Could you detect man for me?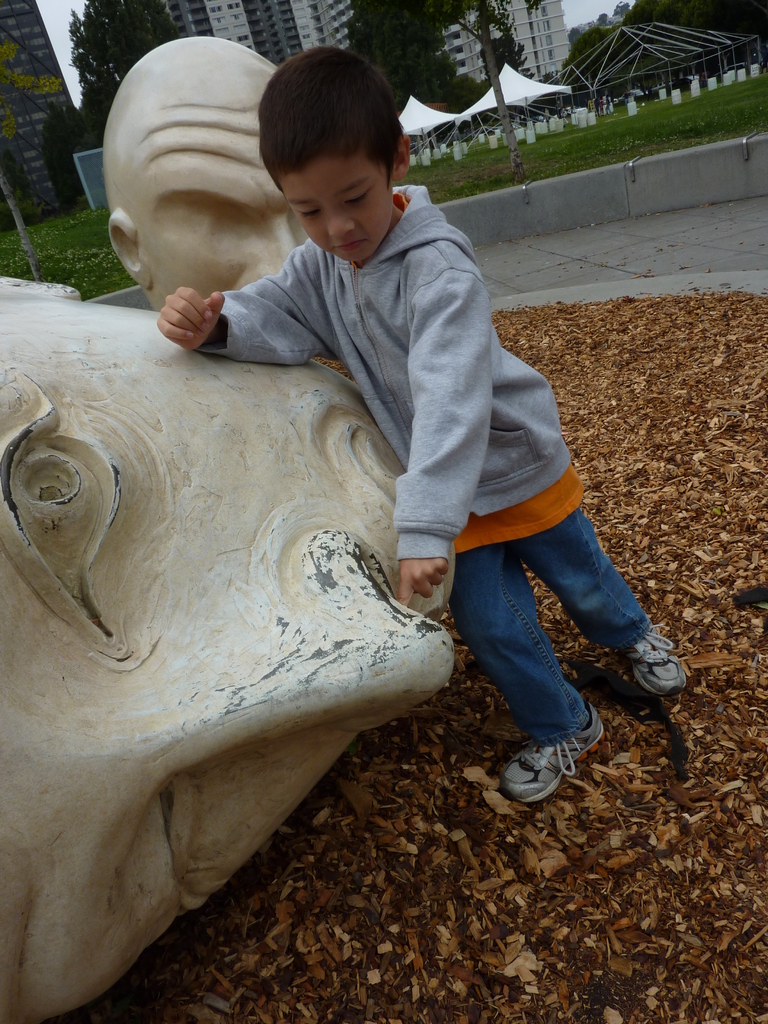
Detection result: locate(154, 42, 693, 814).
